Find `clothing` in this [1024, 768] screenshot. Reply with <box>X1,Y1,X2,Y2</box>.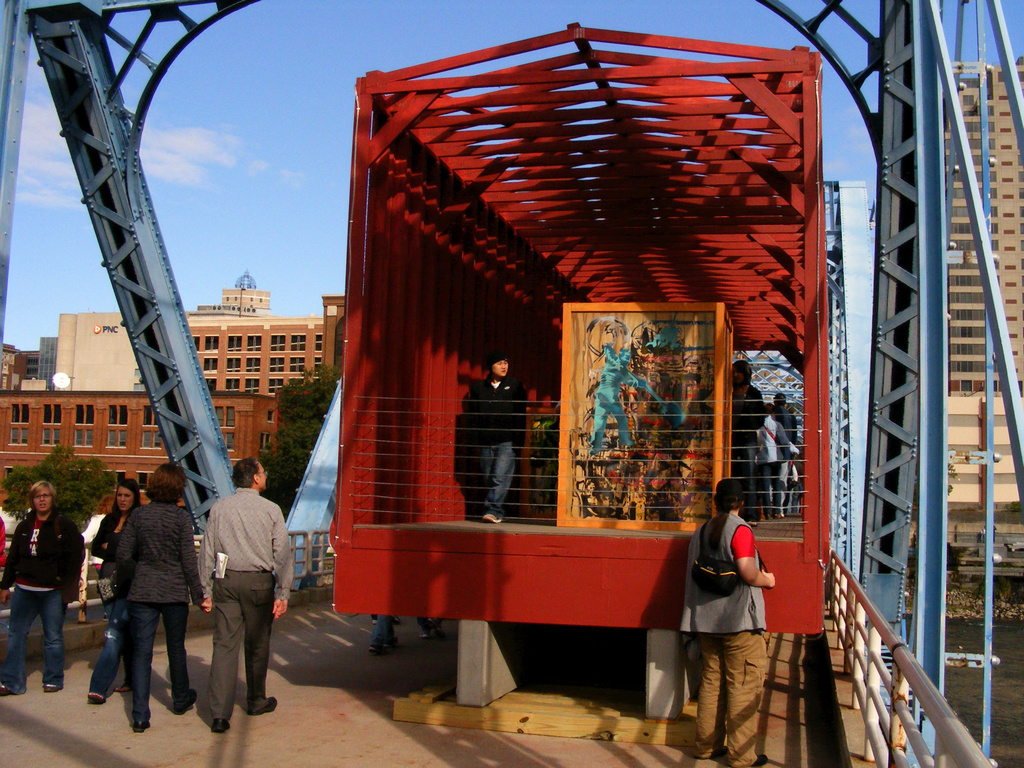
<box>2,508,88,668</box>.
